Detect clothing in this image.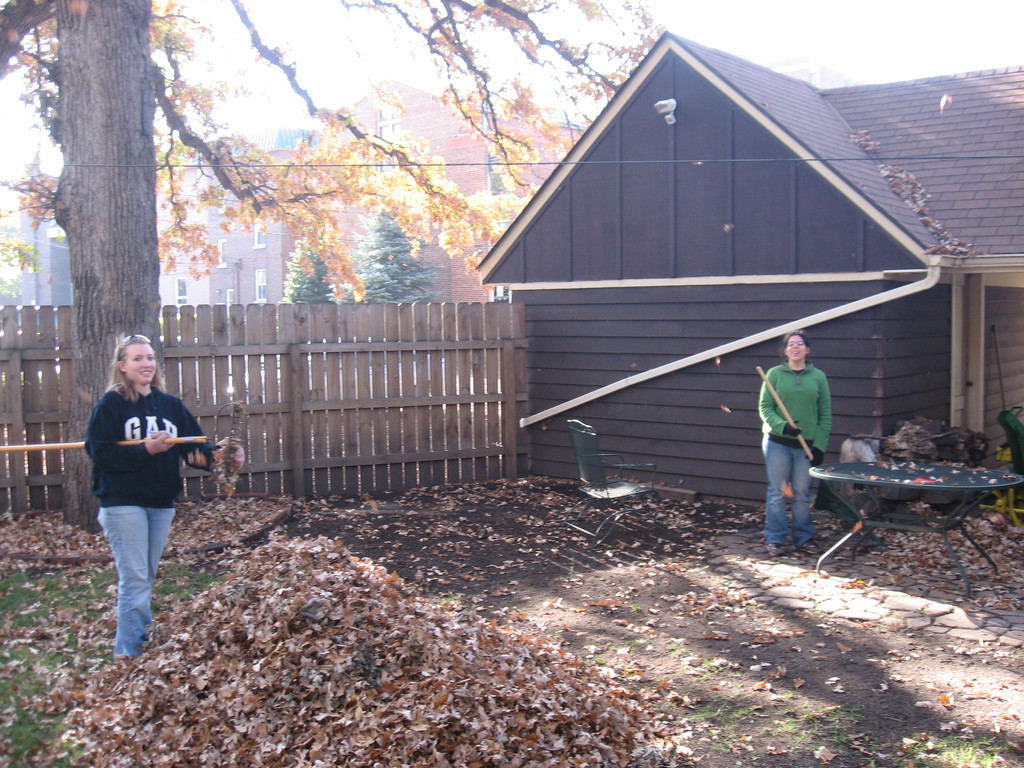
Detection: crop(755, 360, 835, 549).
